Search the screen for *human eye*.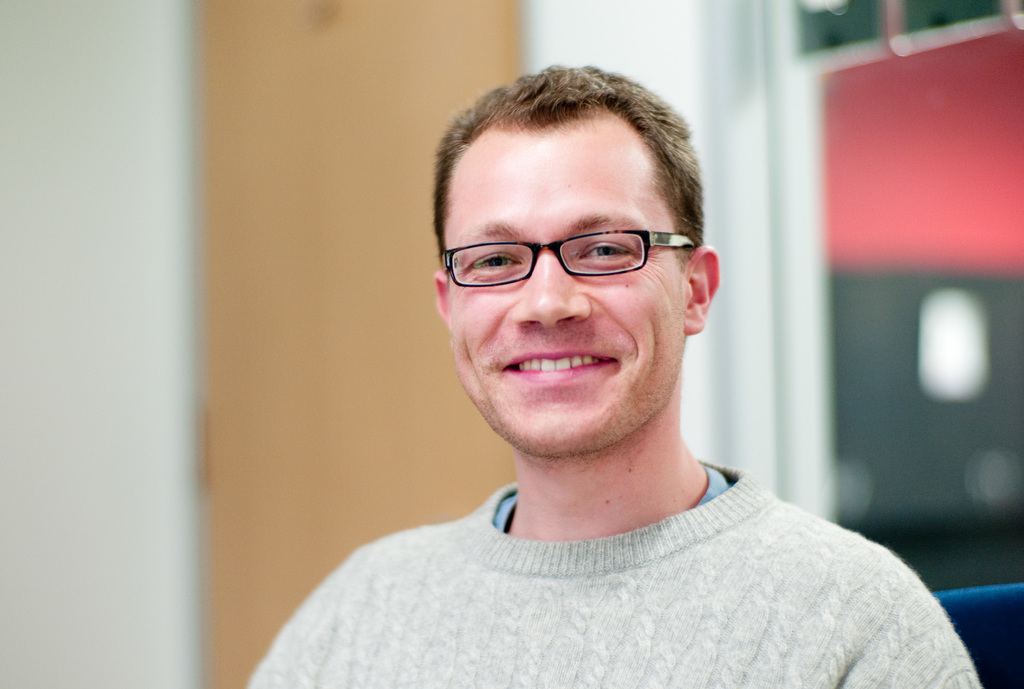
Found at x1=573, y1=239, x2=636, y2=266.
